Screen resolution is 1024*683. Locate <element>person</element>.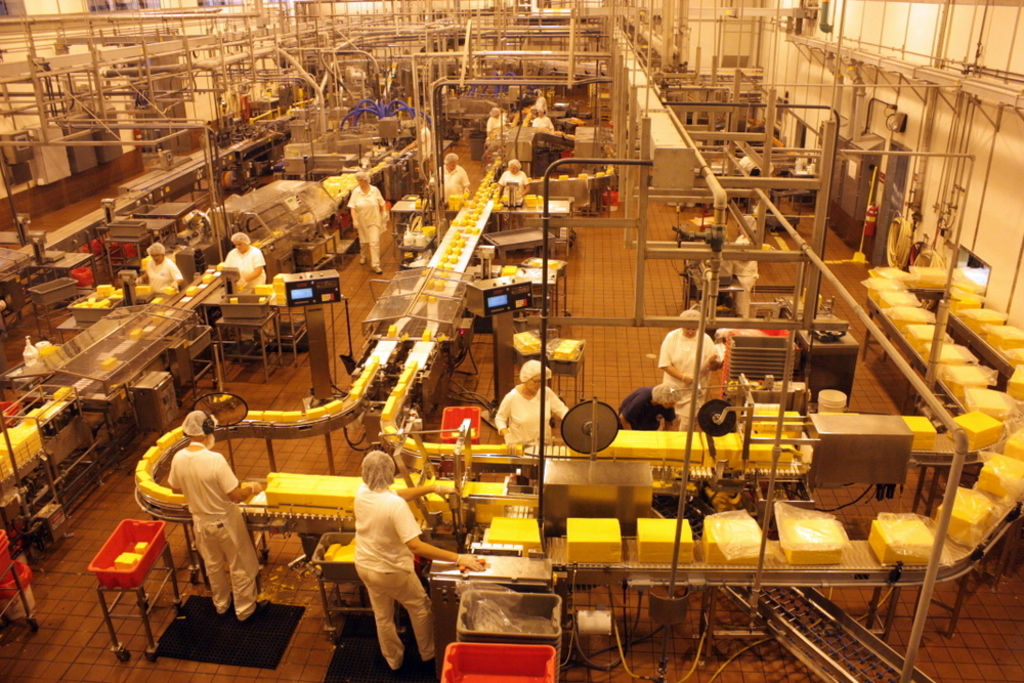
x1=494, y1=361, x2=569, y2=451.
